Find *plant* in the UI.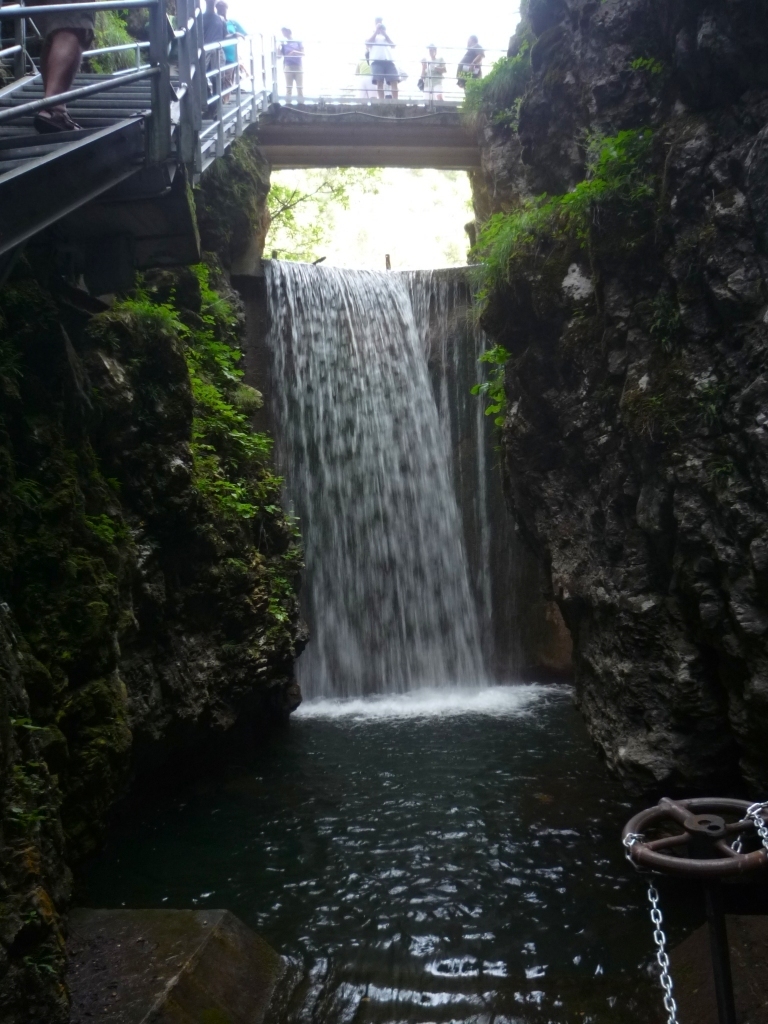
UI element at box=[80, 10, 140, 69].
